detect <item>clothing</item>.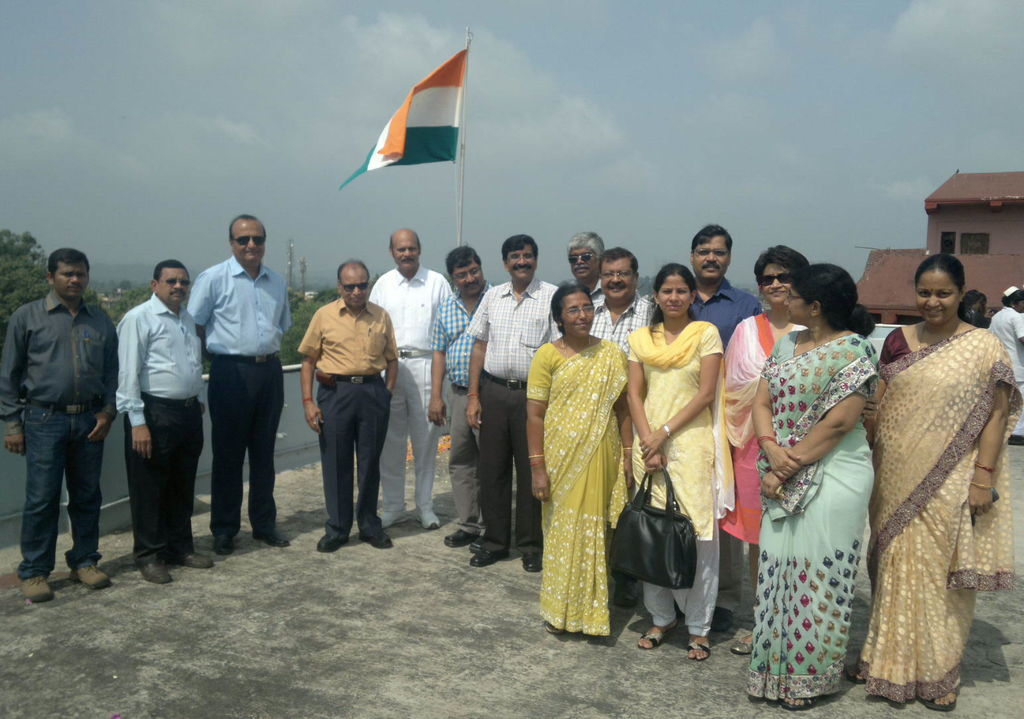
Detected at detection(470, 273, 560, 548).
